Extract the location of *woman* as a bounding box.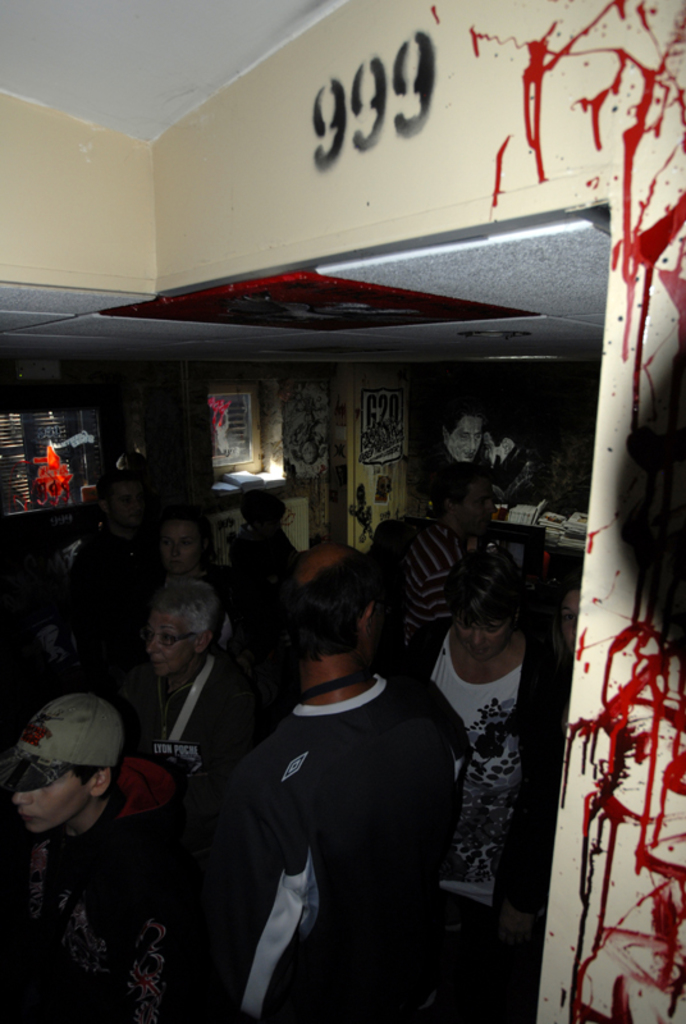
134:520:246:741.
